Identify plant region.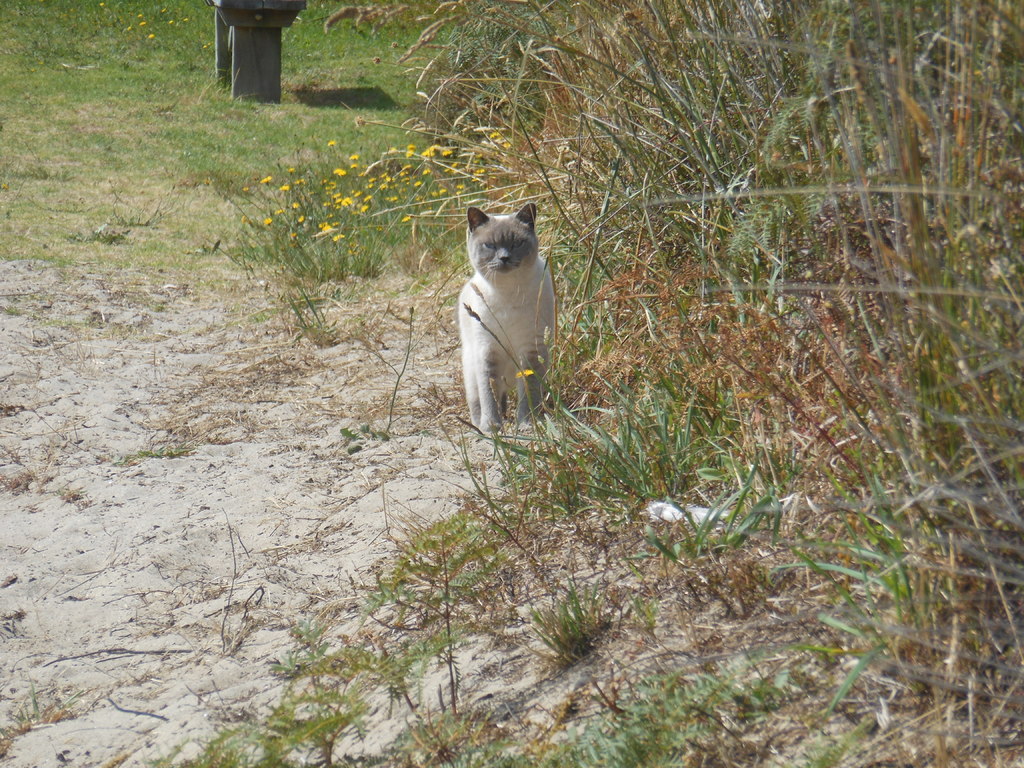
Region: 284/295/338/352.
